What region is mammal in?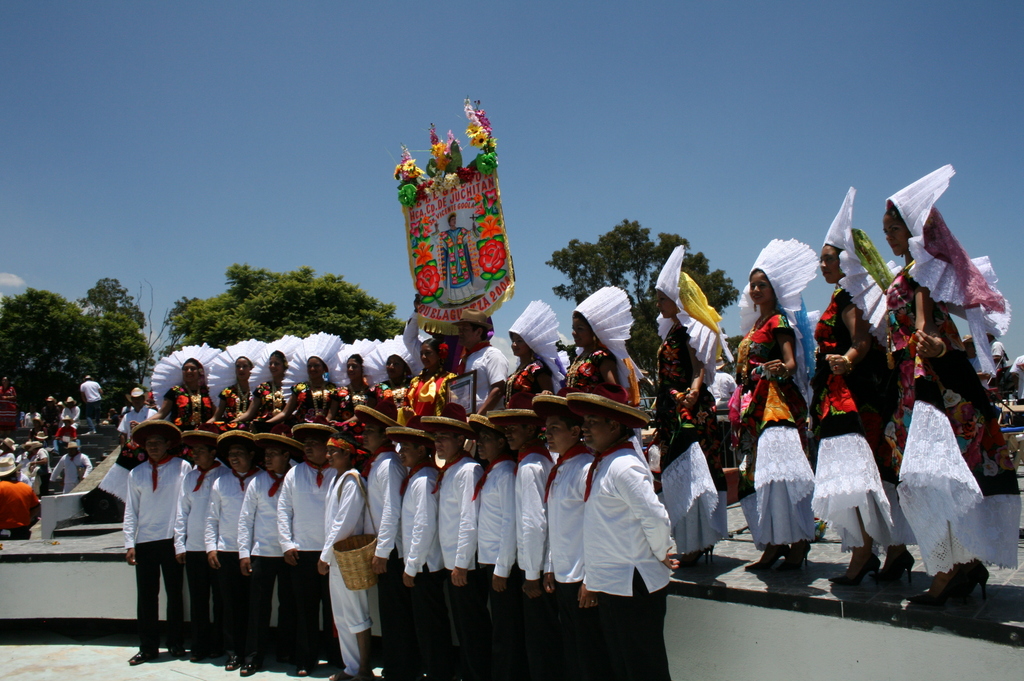
box(173, 424, 226, 653).
